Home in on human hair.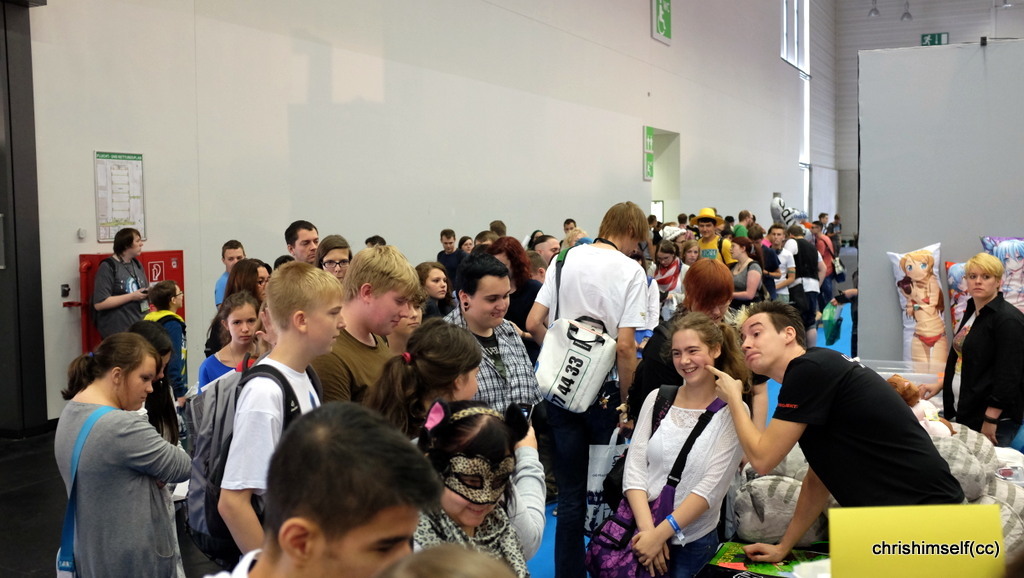
Homed in at (339, 243, 424, 301).
